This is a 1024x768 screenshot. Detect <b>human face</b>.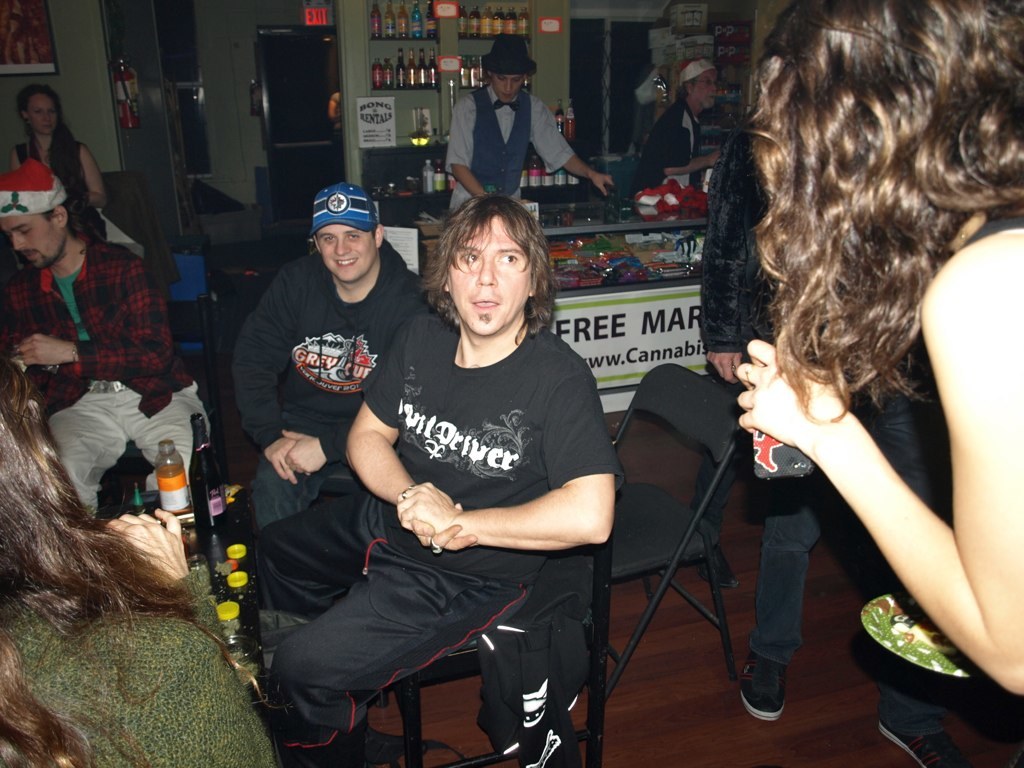
detection(445, 214, 534, 335).
